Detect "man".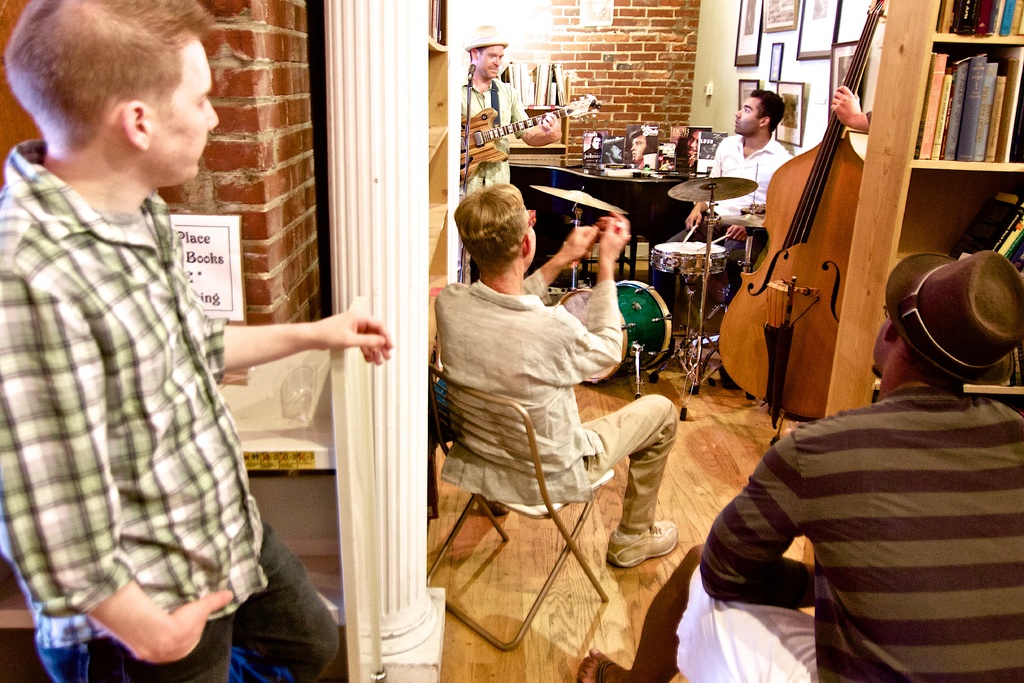
Detected at 0,0,390,682.
